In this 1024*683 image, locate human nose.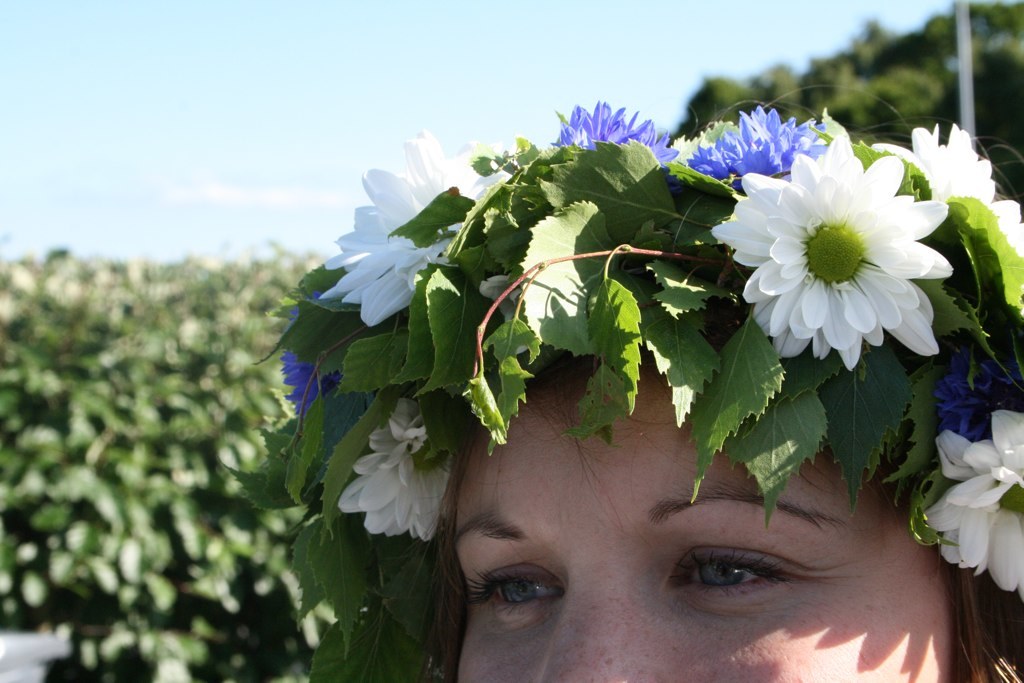
Bounding box: bbox(532, 566, 670, 682).
